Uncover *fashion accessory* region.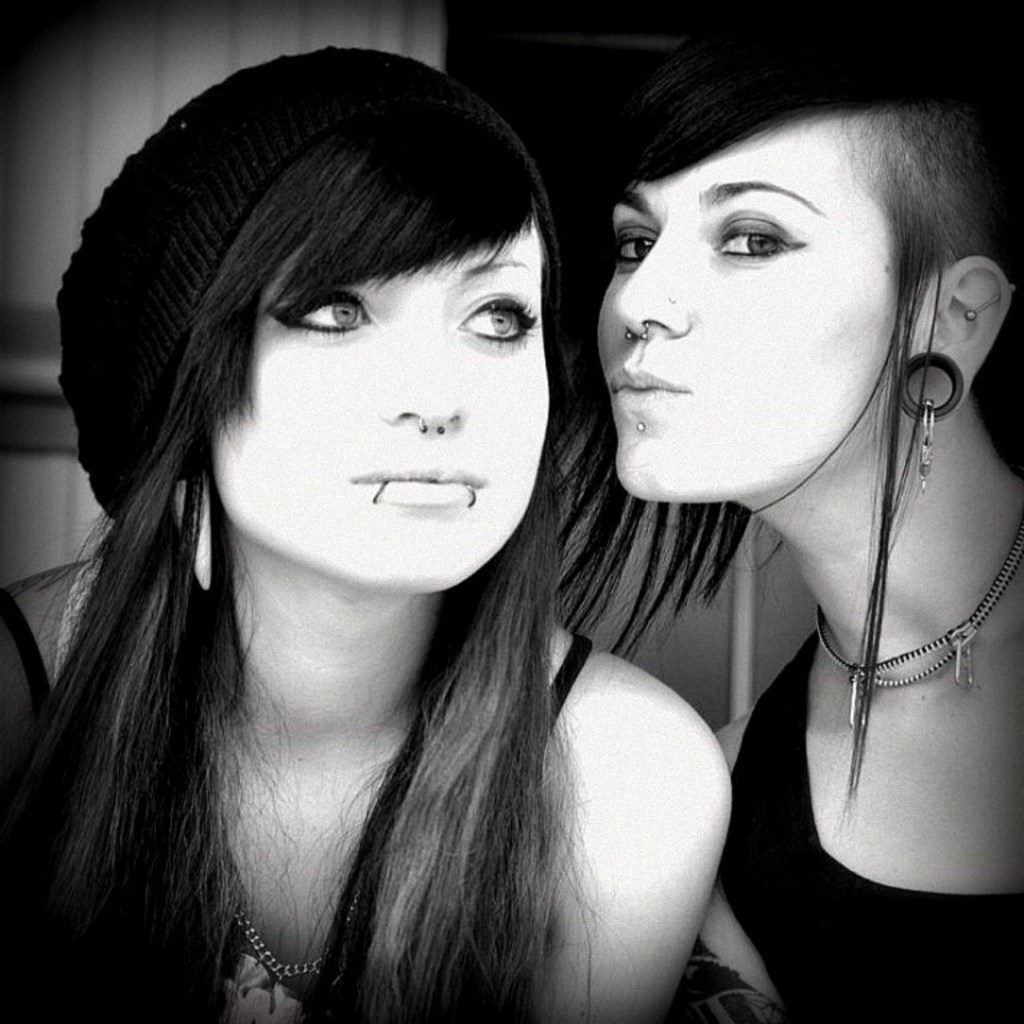
Uncovered: box=[967, 309, 977, 321].
